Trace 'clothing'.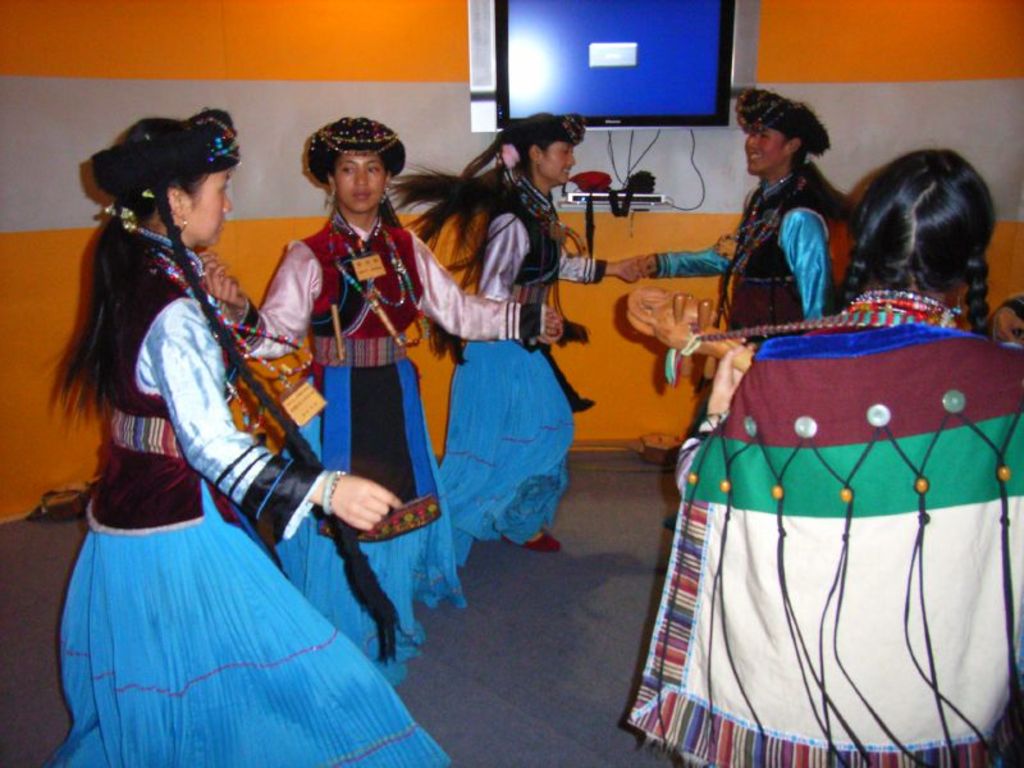
Traced to (630,291,1023,767).
